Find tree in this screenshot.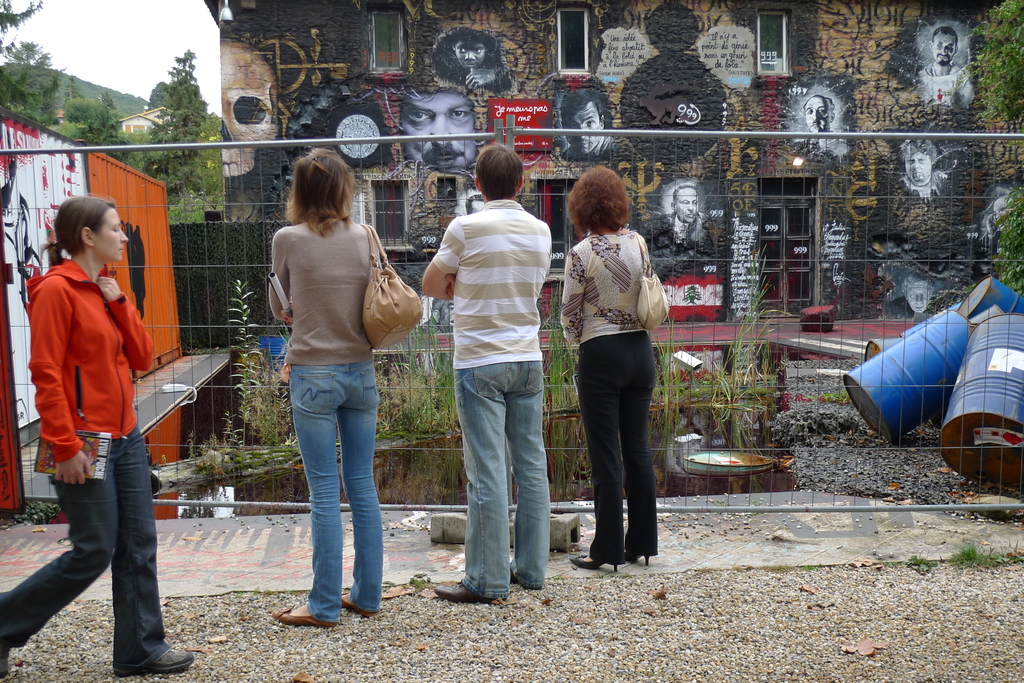
The bounding box for tree is <box>137,44,205,207</box>.
